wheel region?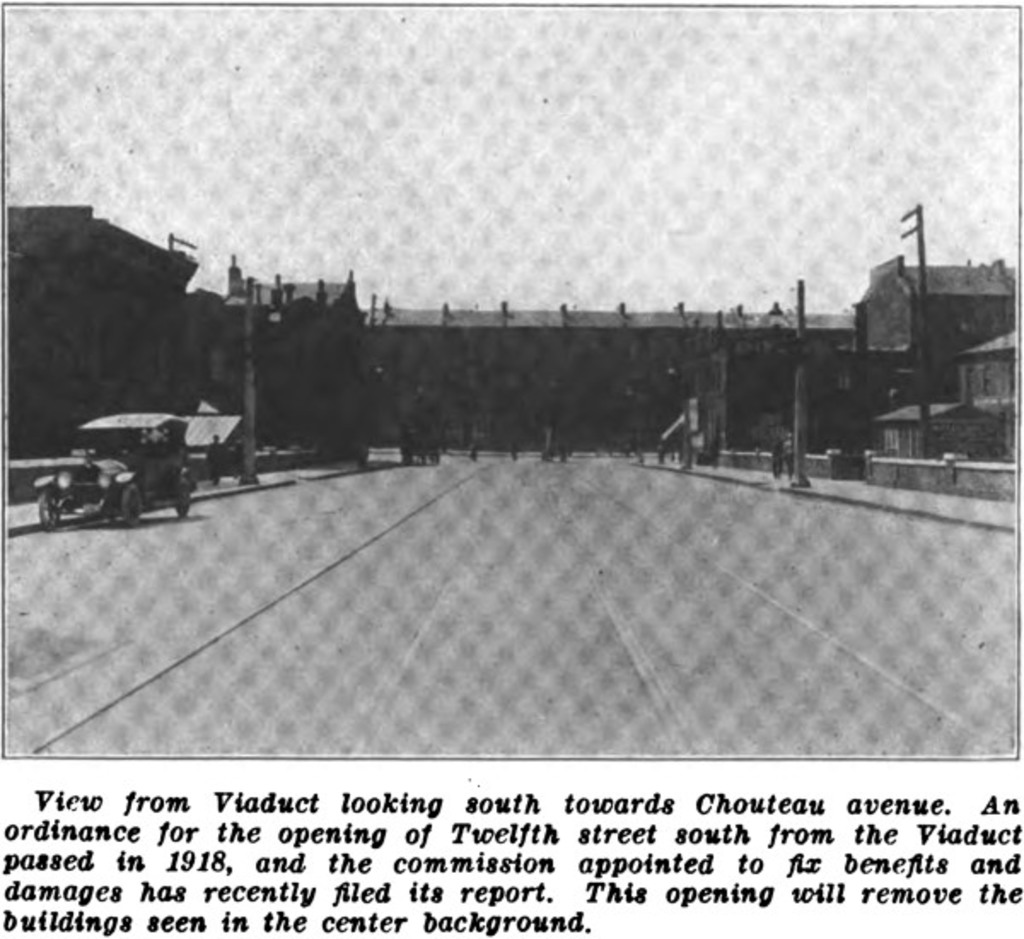
<region>39, 497, 61, 533</region>
